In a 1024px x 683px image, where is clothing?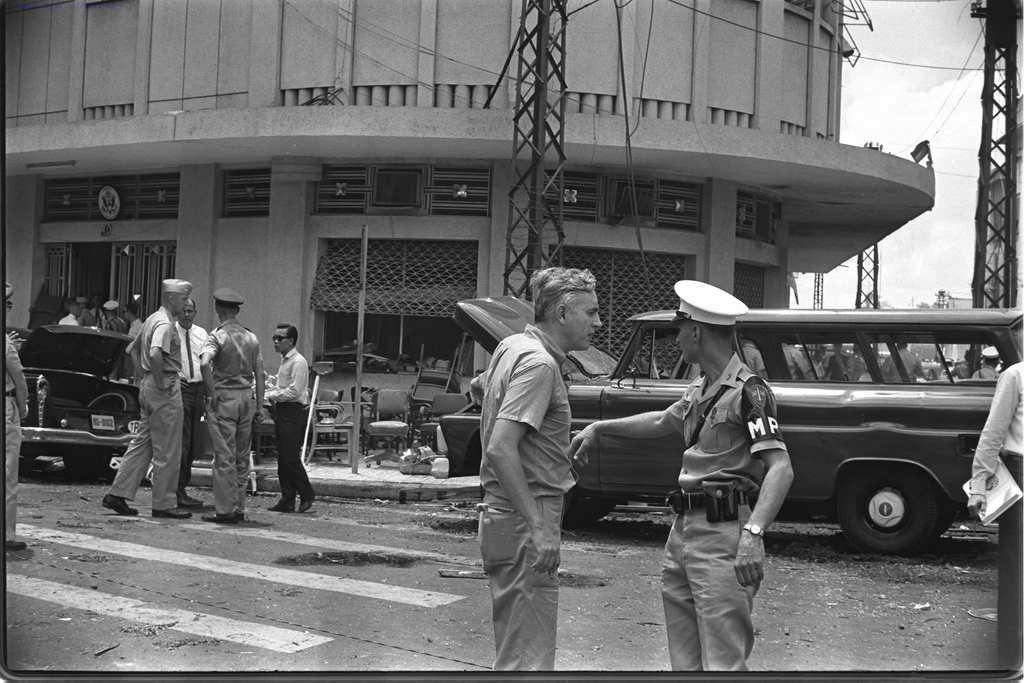
box(663, 341, 801, 670).
